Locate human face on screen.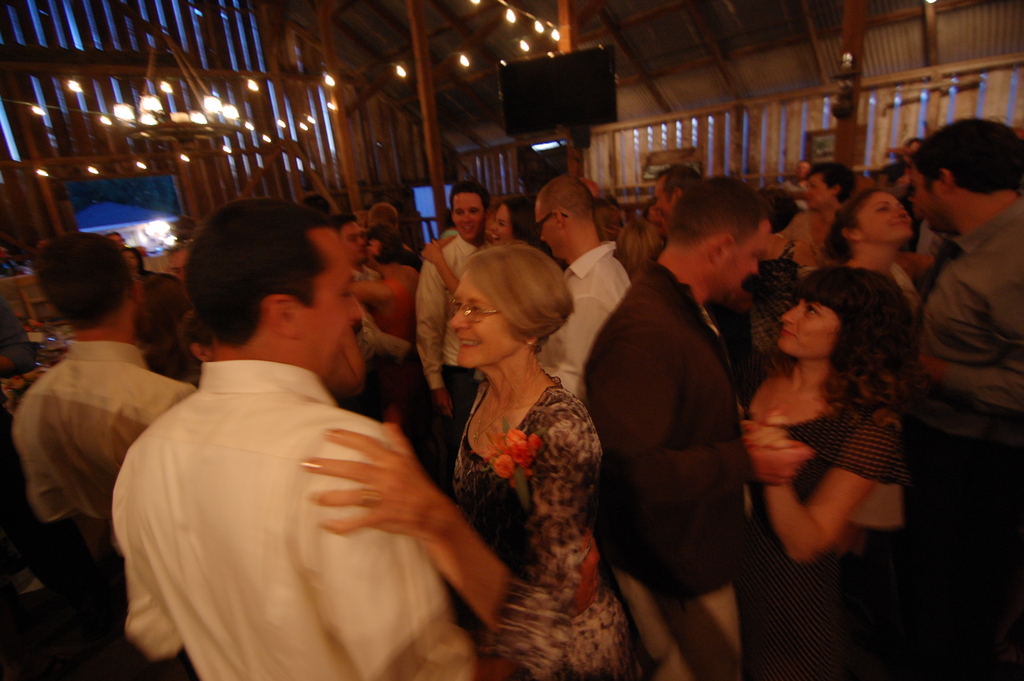
On screen at (x1=344, y1=223, x2=365, y2=264).
